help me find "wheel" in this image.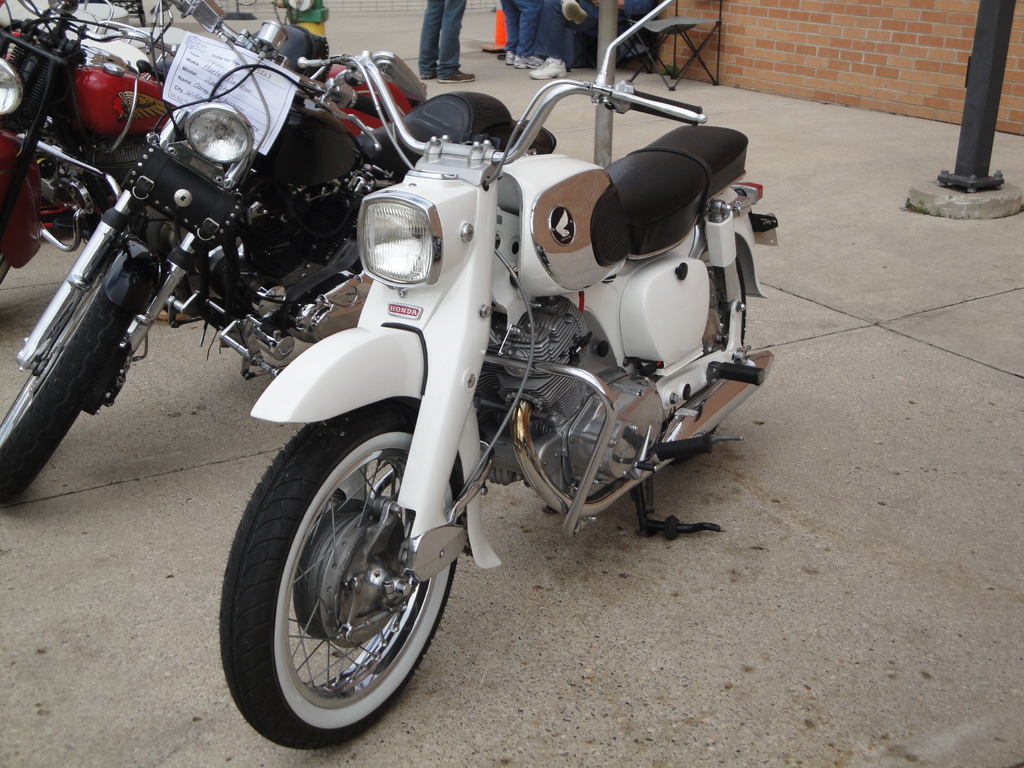
Found it: box=[236, 0, 258, 5].
